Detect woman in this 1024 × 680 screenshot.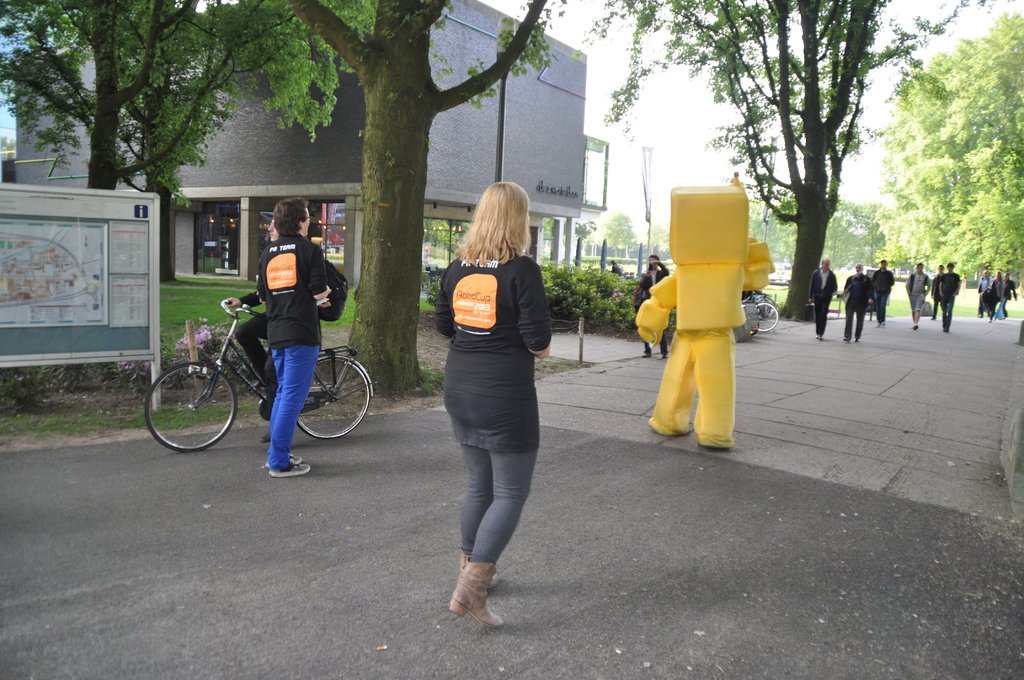
Detection: {"x1": 433, "y1": 186, "x2": 564, "y2": 627}.
